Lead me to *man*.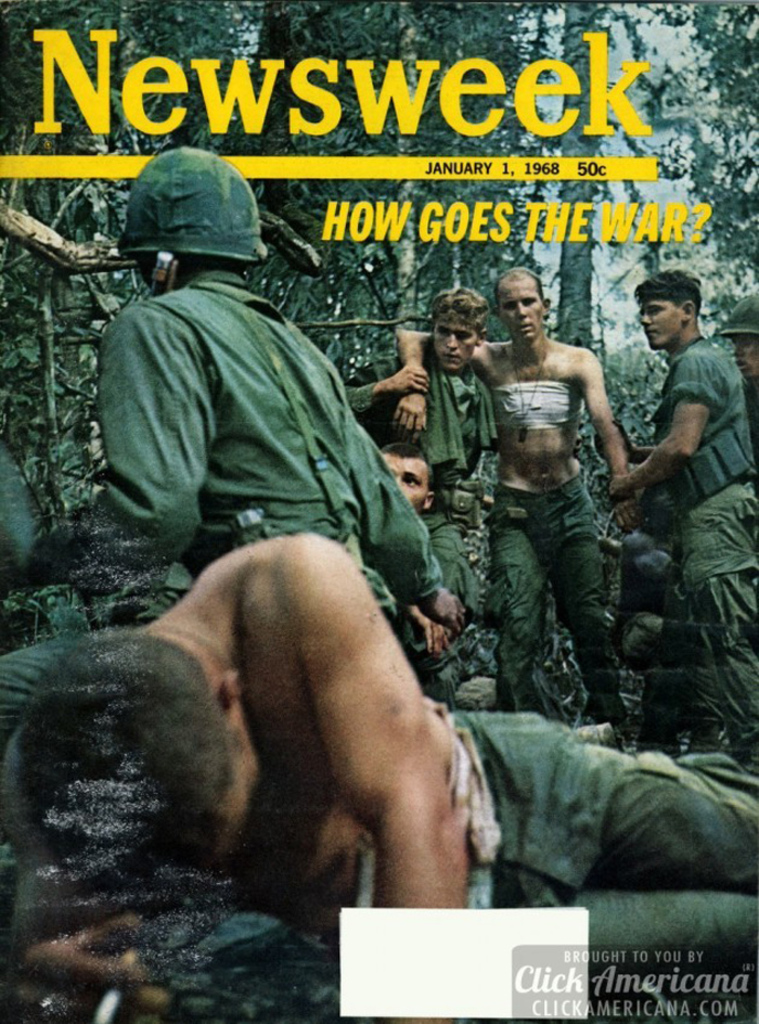
Lead to box=[0, 143, 464, 635].
